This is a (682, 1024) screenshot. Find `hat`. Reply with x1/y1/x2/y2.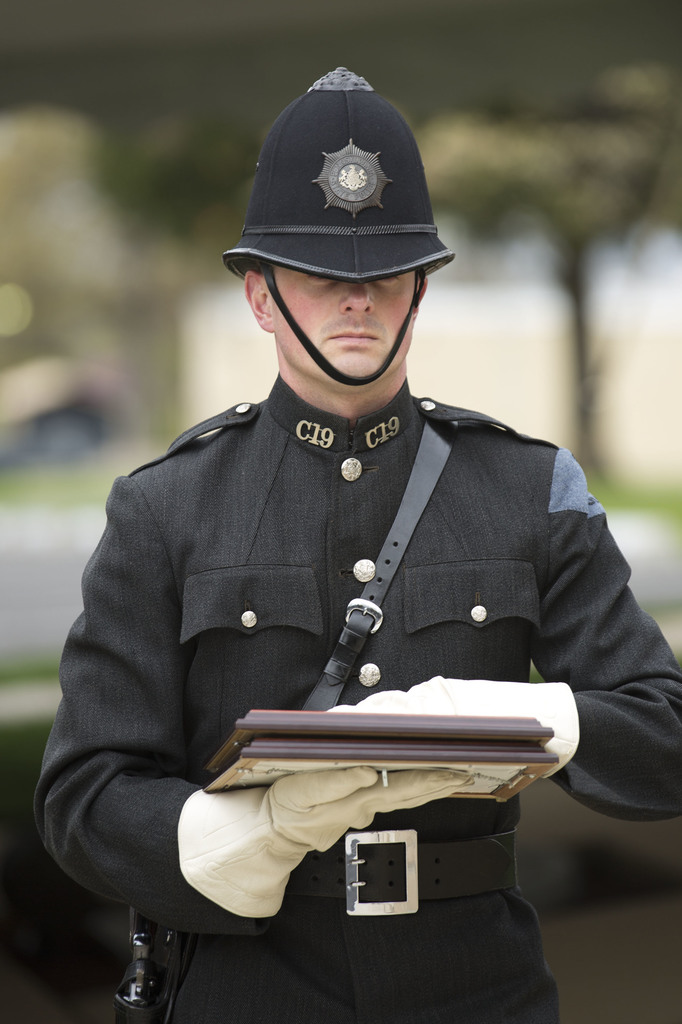
223/66/459/389.
